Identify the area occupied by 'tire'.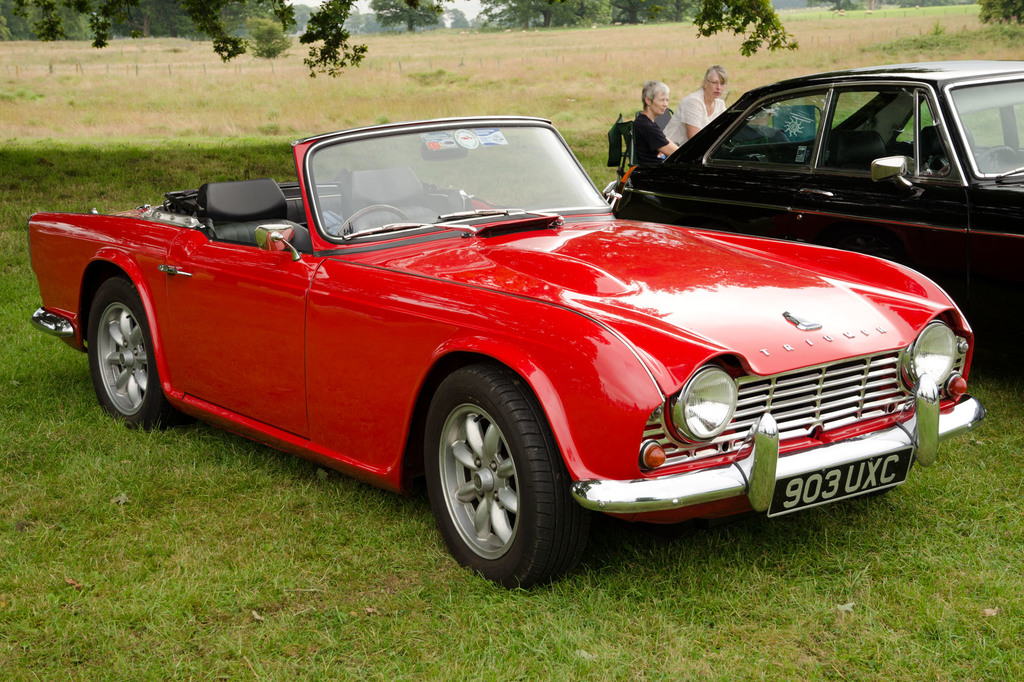
Area: bbox(87, 277, 176, 436).
